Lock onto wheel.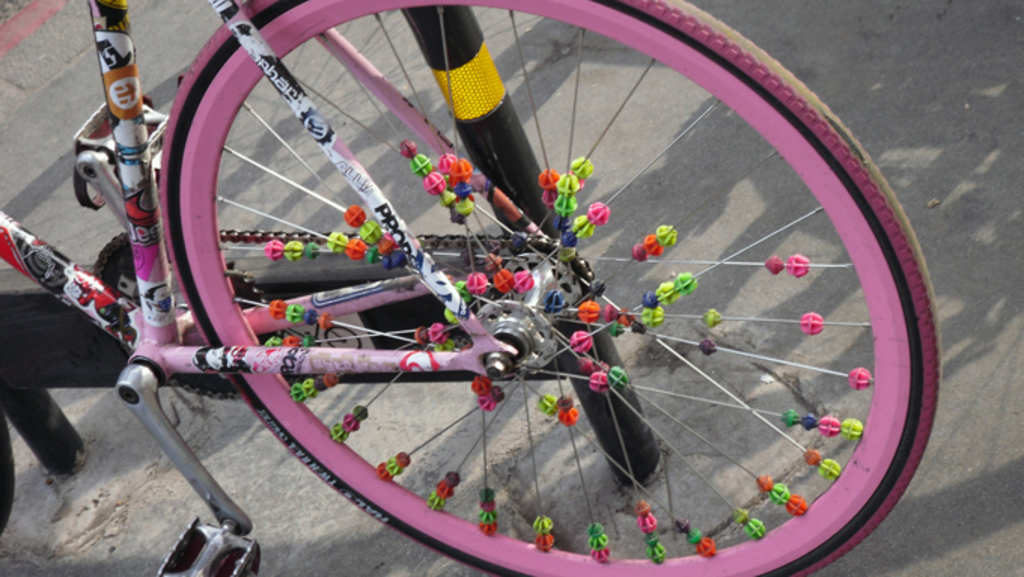
Locked: <region>0, 410, 15, 532</region>.
